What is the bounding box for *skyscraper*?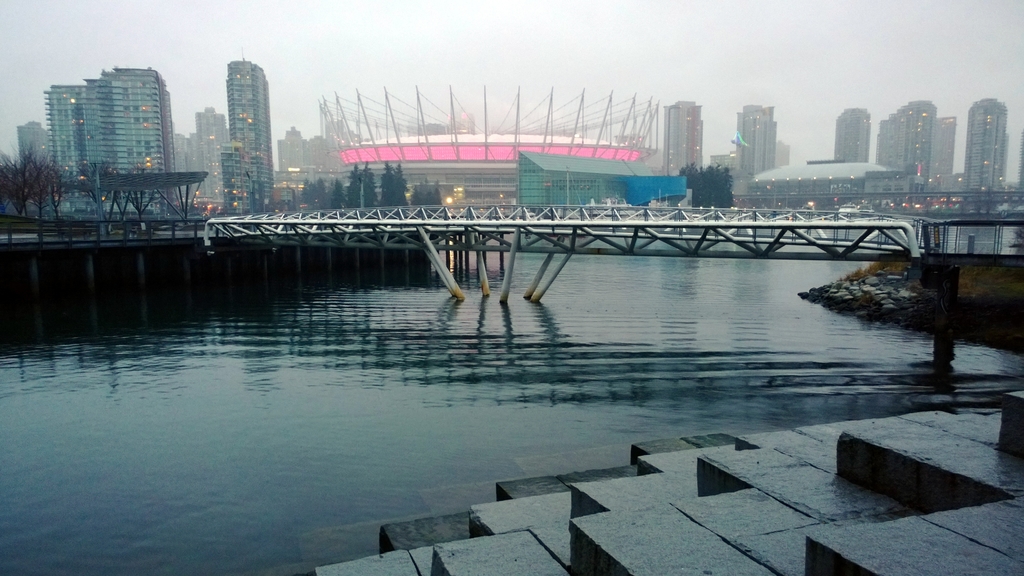
[283, 129, 328, 179].
